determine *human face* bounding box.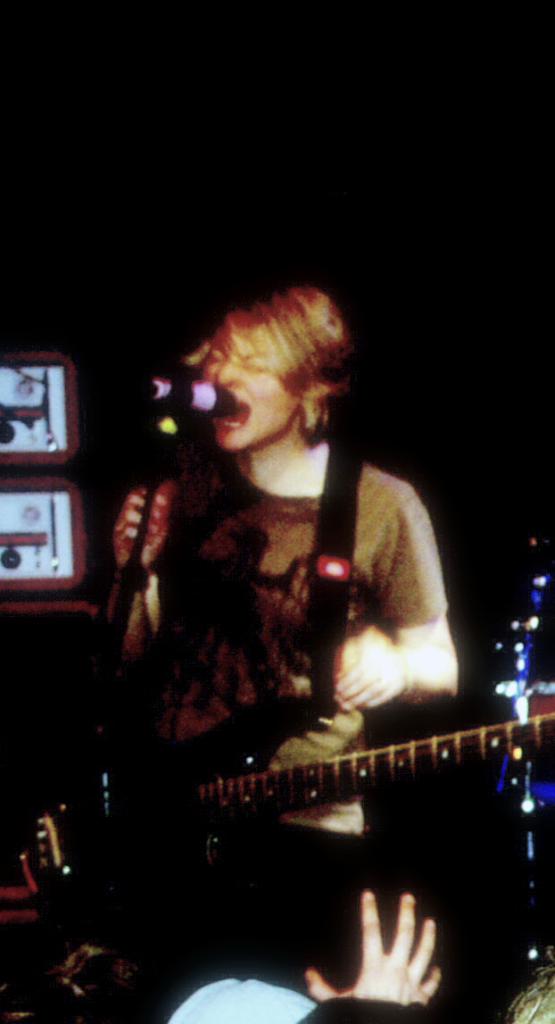
Determined: BBox(203, 335, 298, 447).
